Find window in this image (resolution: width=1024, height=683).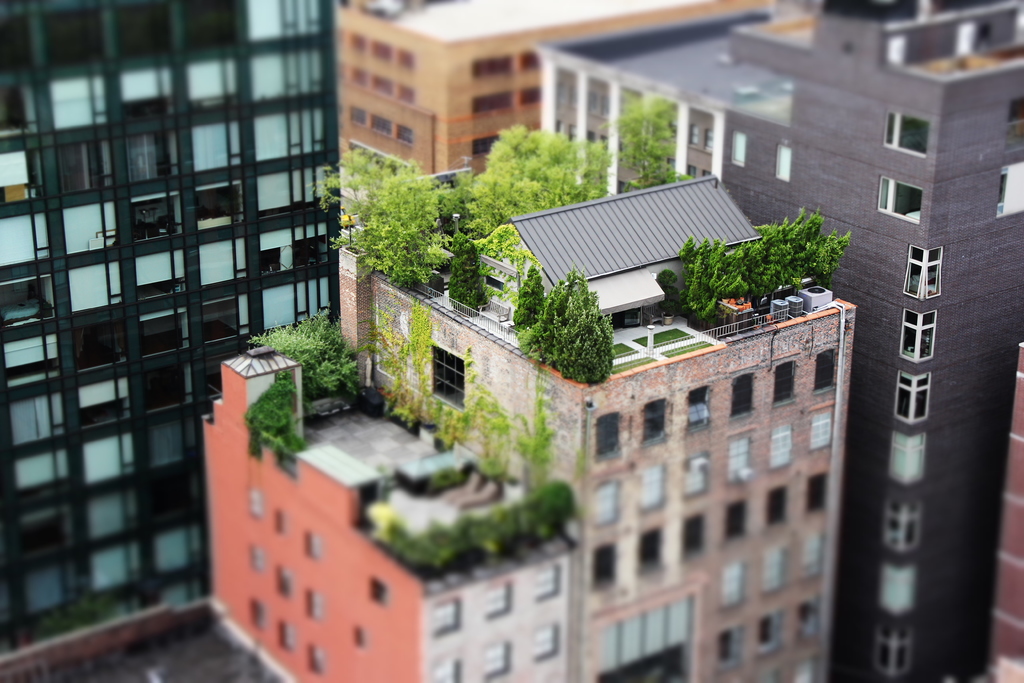
(left=187, top=60, right=242, bottom=117).
